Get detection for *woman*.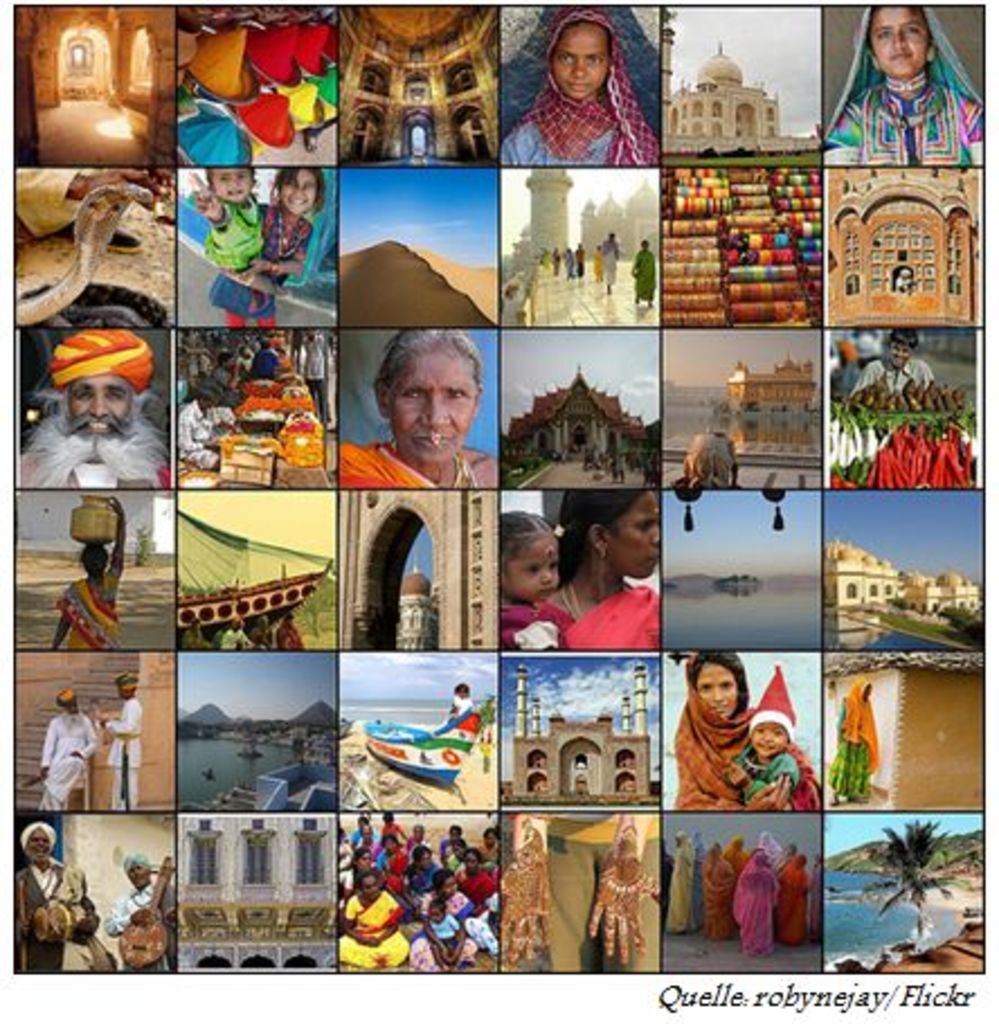
Detection: locate(659, 648, 808, 855).
